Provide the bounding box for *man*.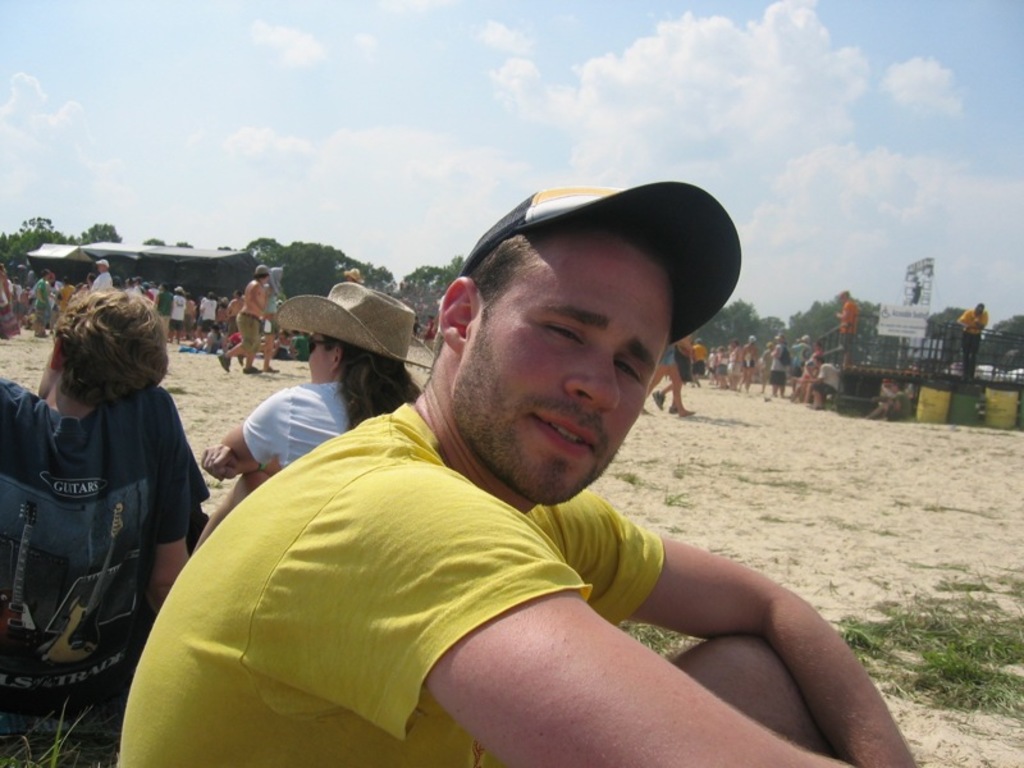
locate(138, 187, 858, 767).
